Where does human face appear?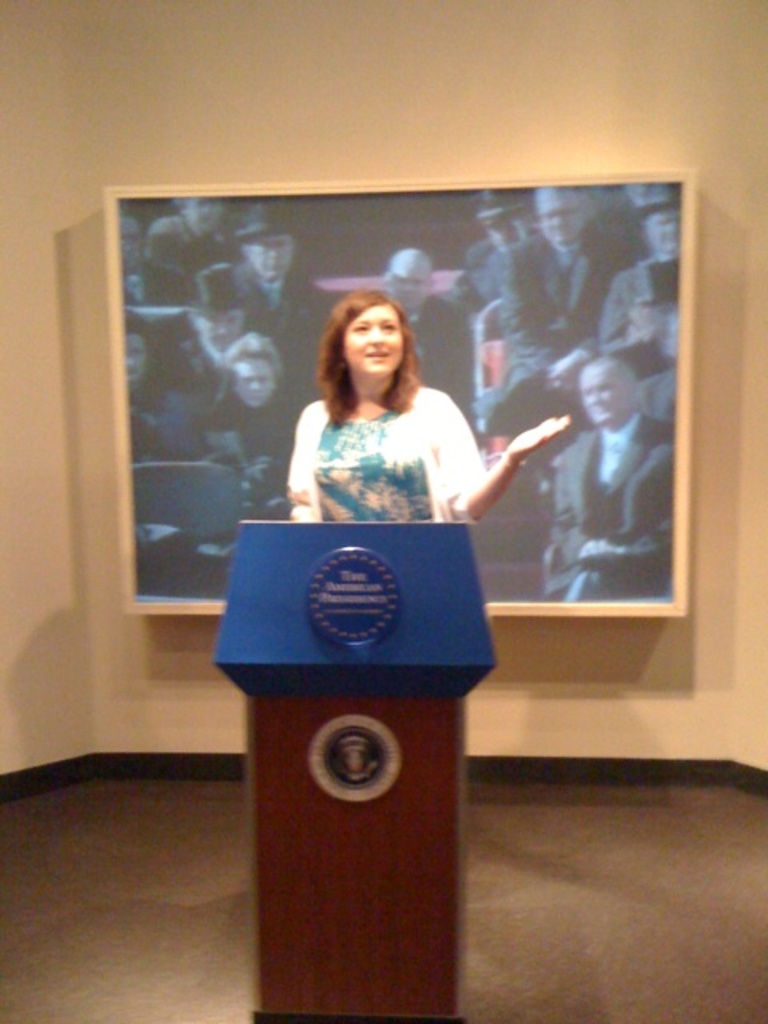
Appears at 229/352/280/406.
